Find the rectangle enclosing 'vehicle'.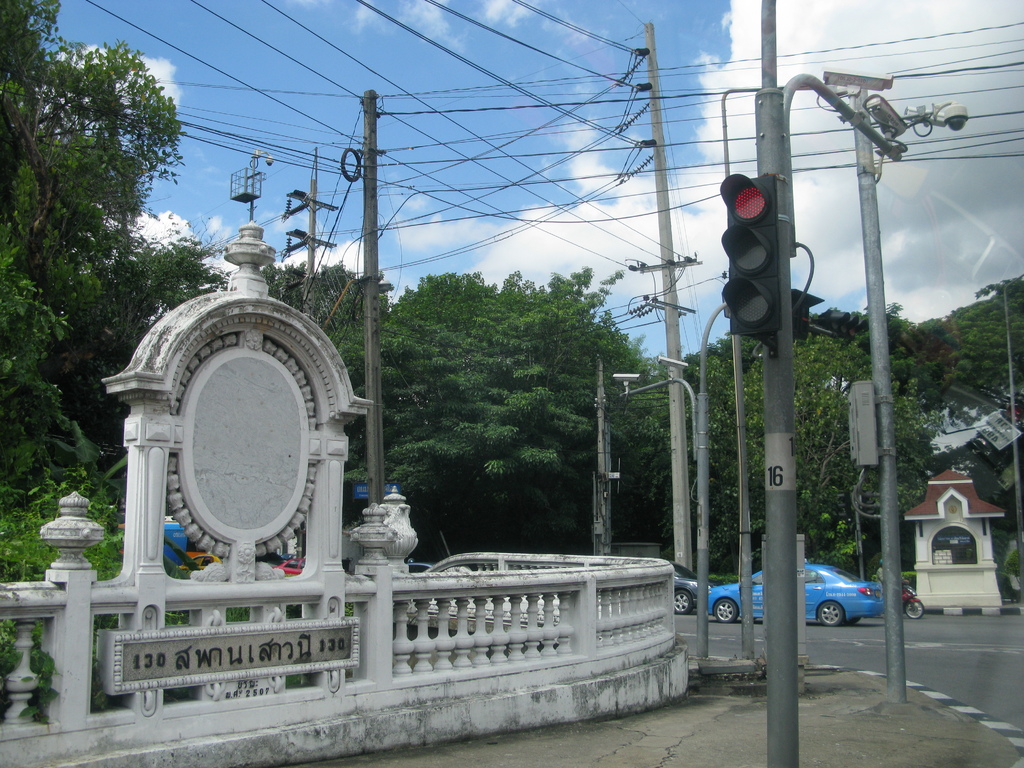
673:562:712:618.
